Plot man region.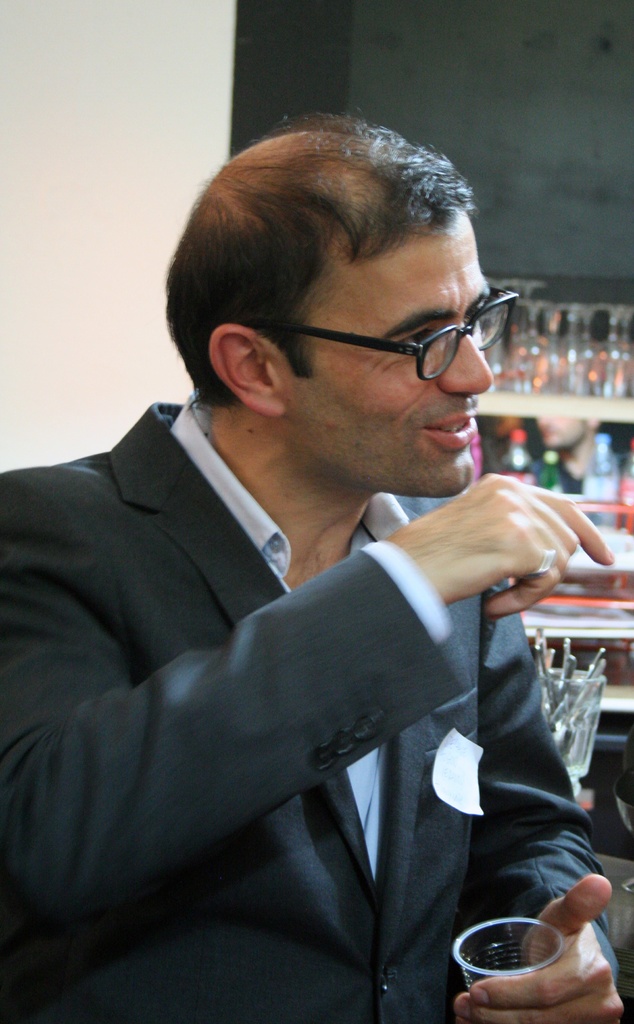
Plotted at <bbox>30, 154, 620, 1023</bbox>.
